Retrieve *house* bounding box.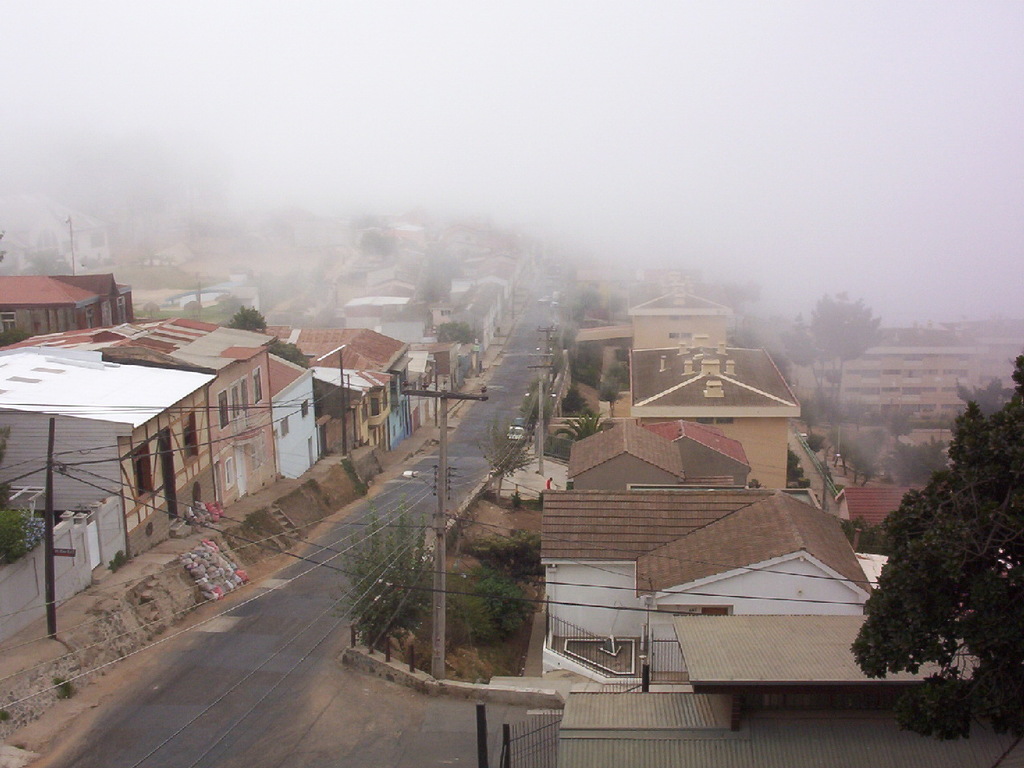
Bounding box: <bbox>422, 276, 935, 733</bbox>.
